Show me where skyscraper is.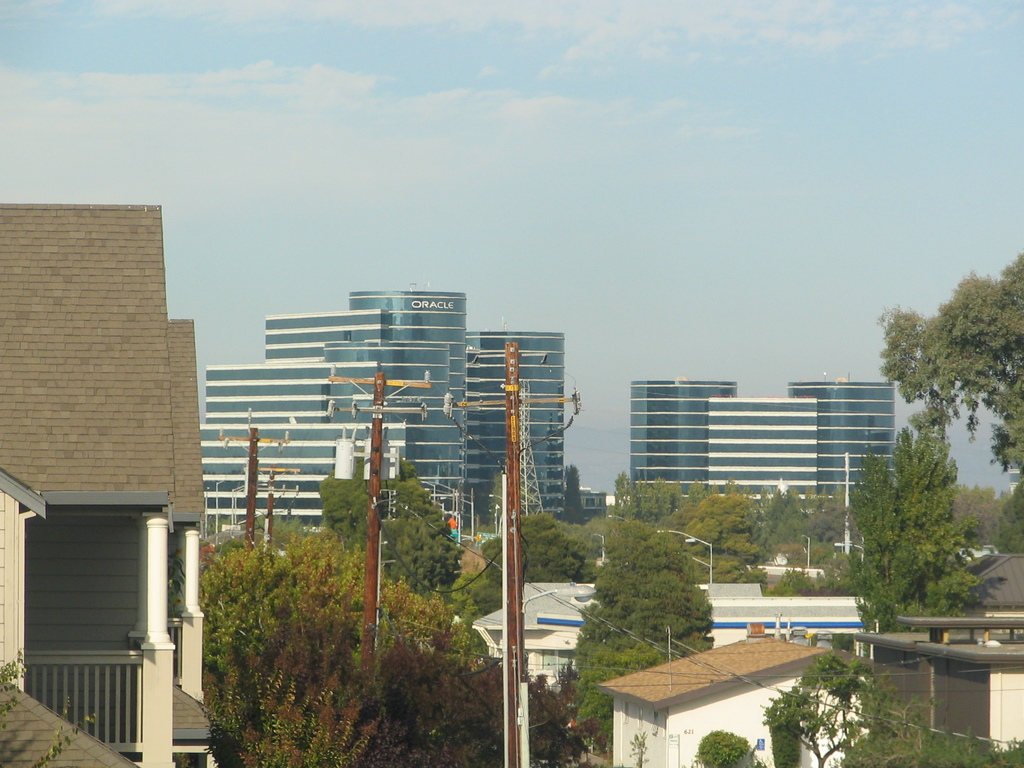
skyscraper is at locate(345, 284, 463, 547).
